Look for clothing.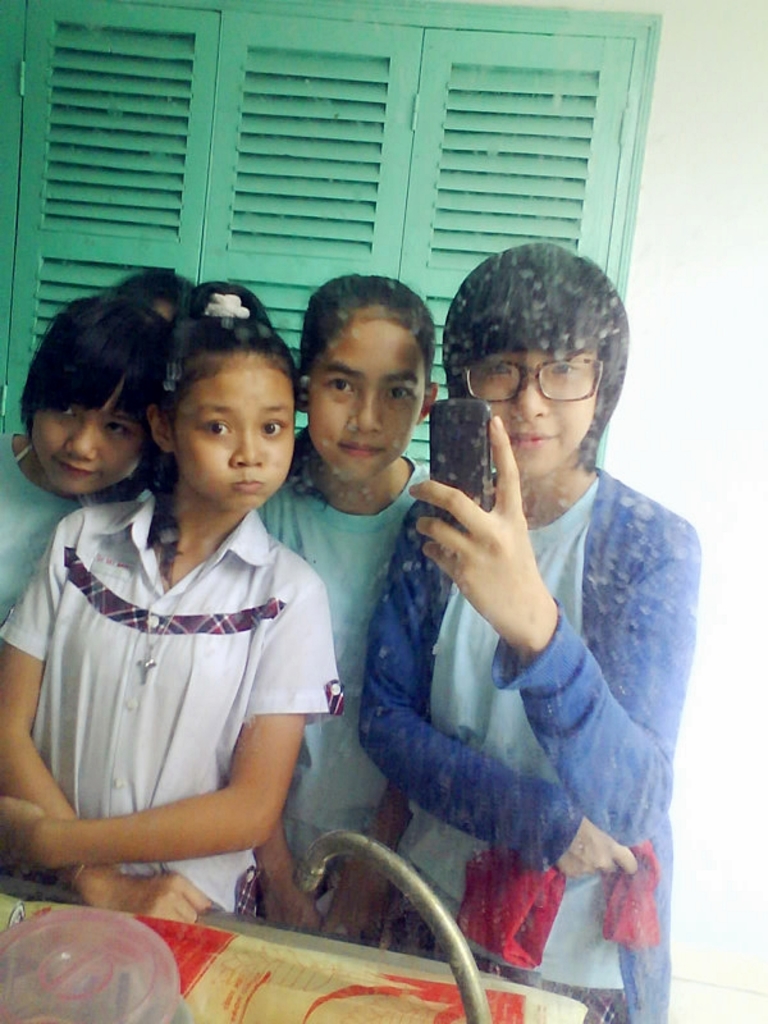
Found: (x1=362, y1=453, x2=676, y2=1023).
